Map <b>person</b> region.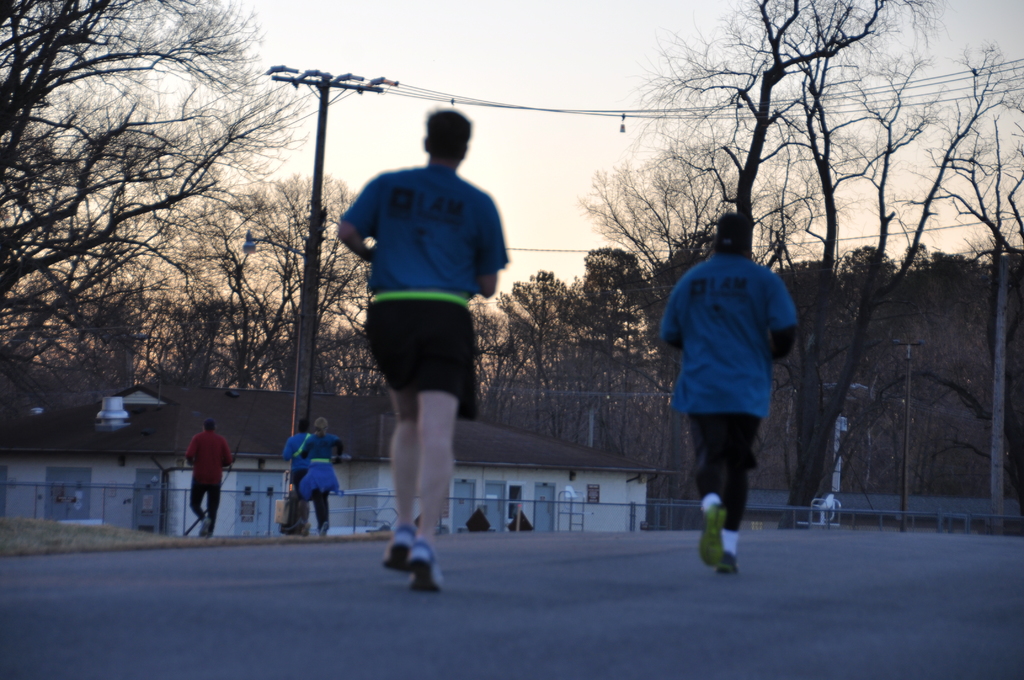
Mapped to Rect(657, 210, 797, 563).
